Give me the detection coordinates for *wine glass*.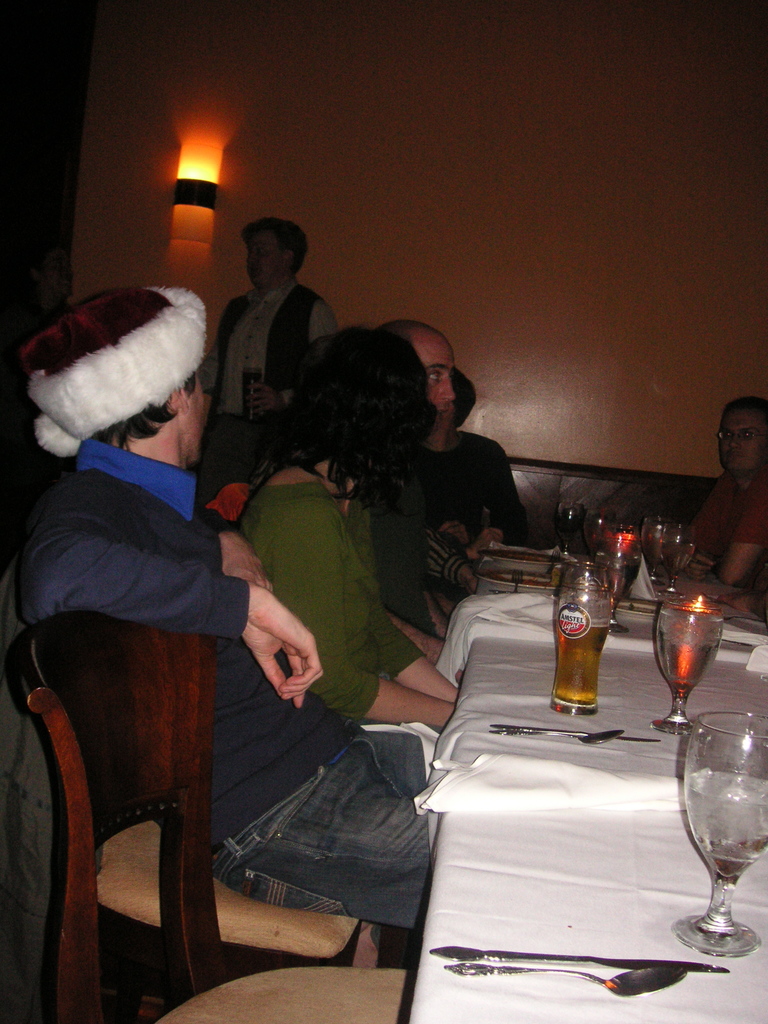
box=[655, 522, 697, 598].
